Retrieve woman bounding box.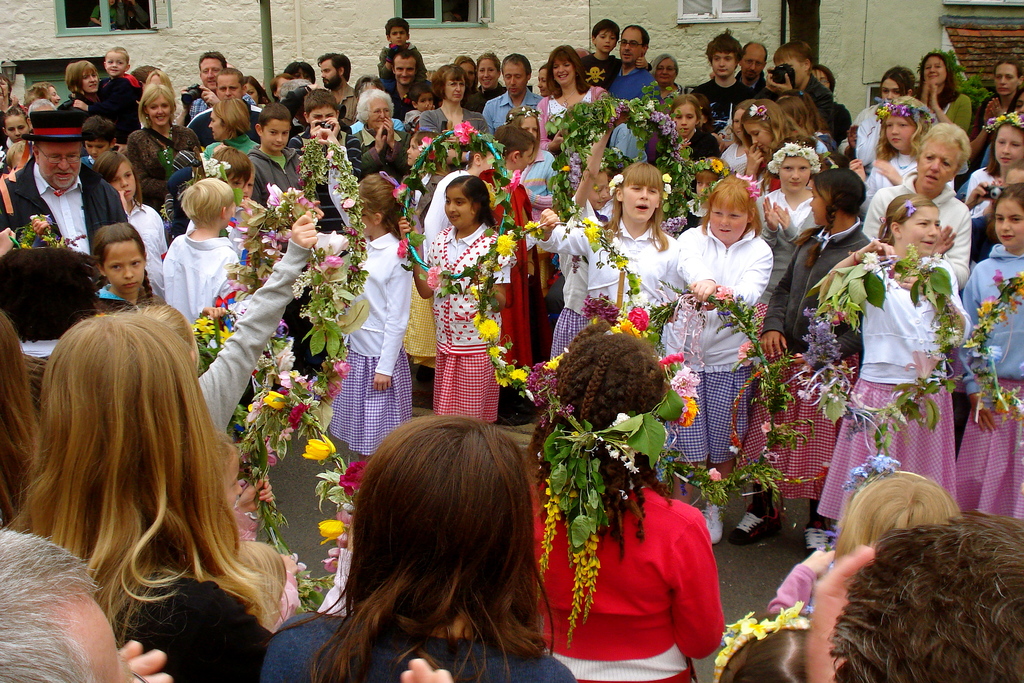
Bounding box: rect(346, 89, 408, 183).
